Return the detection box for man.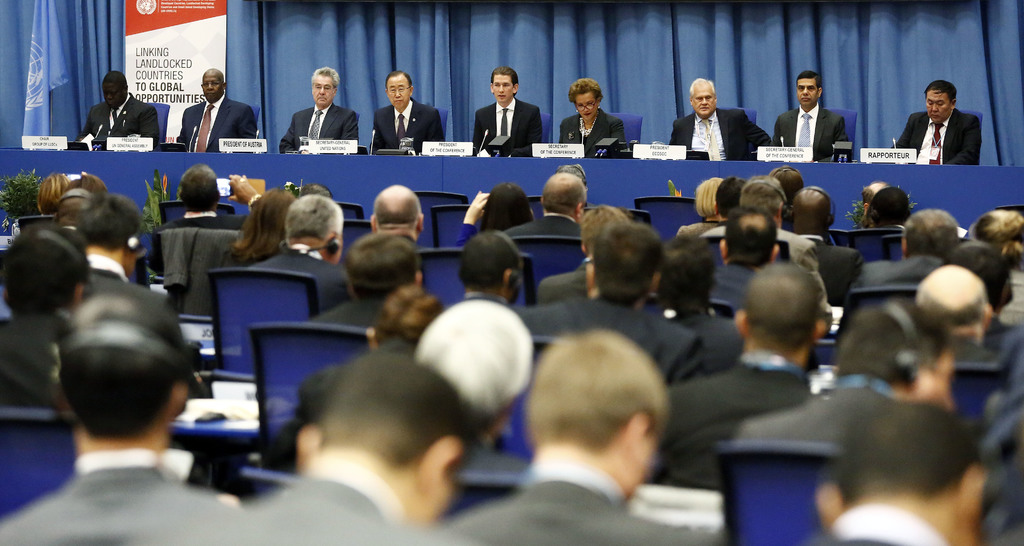
(177, 65, 257, 151).
